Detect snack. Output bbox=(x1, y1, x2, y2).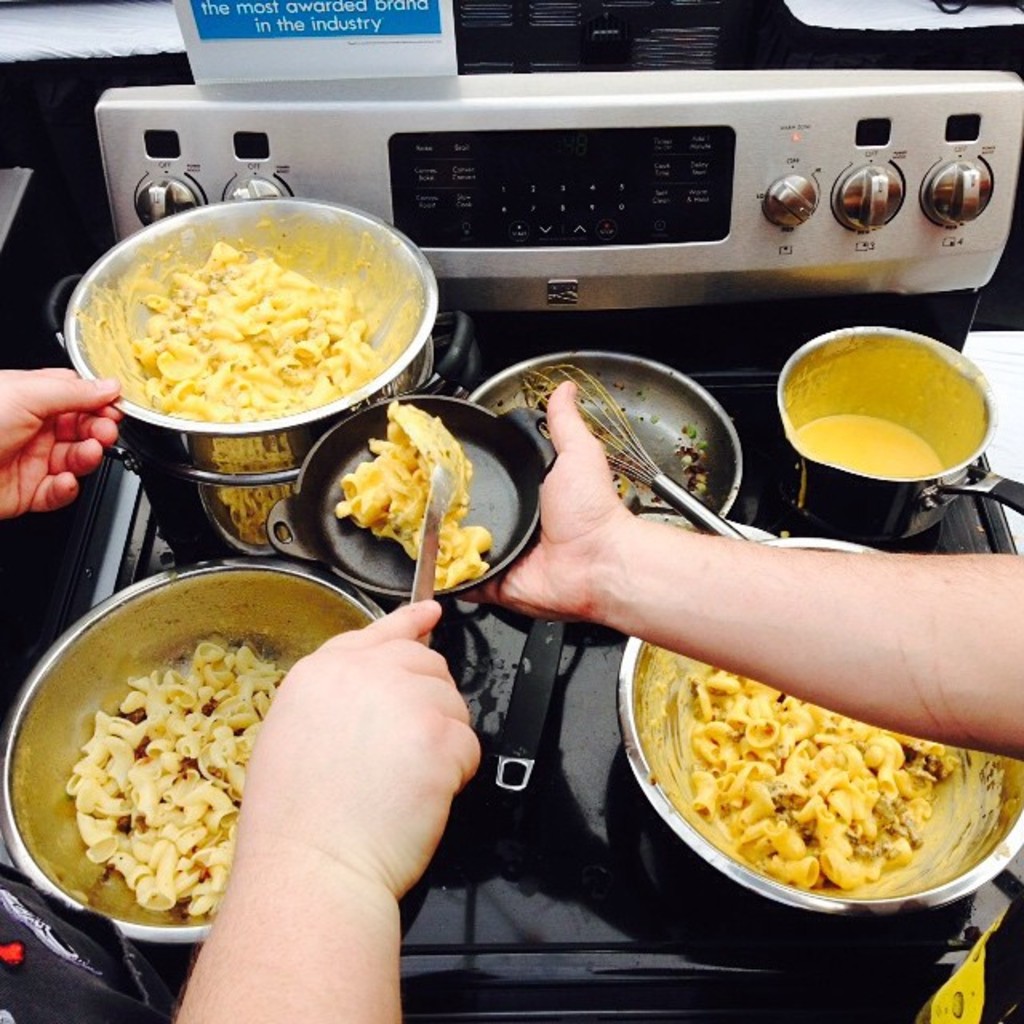
bbox=(141, 243, 378, 411).
